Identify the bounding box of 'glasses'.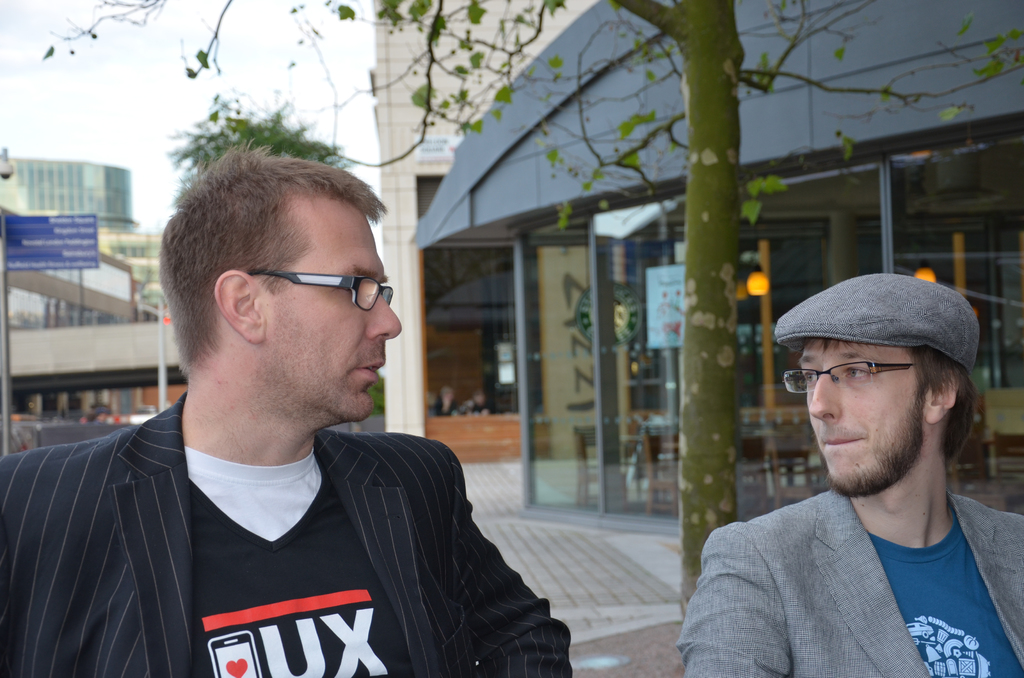
x1=241 y1=269 x2=394 y2=314.
